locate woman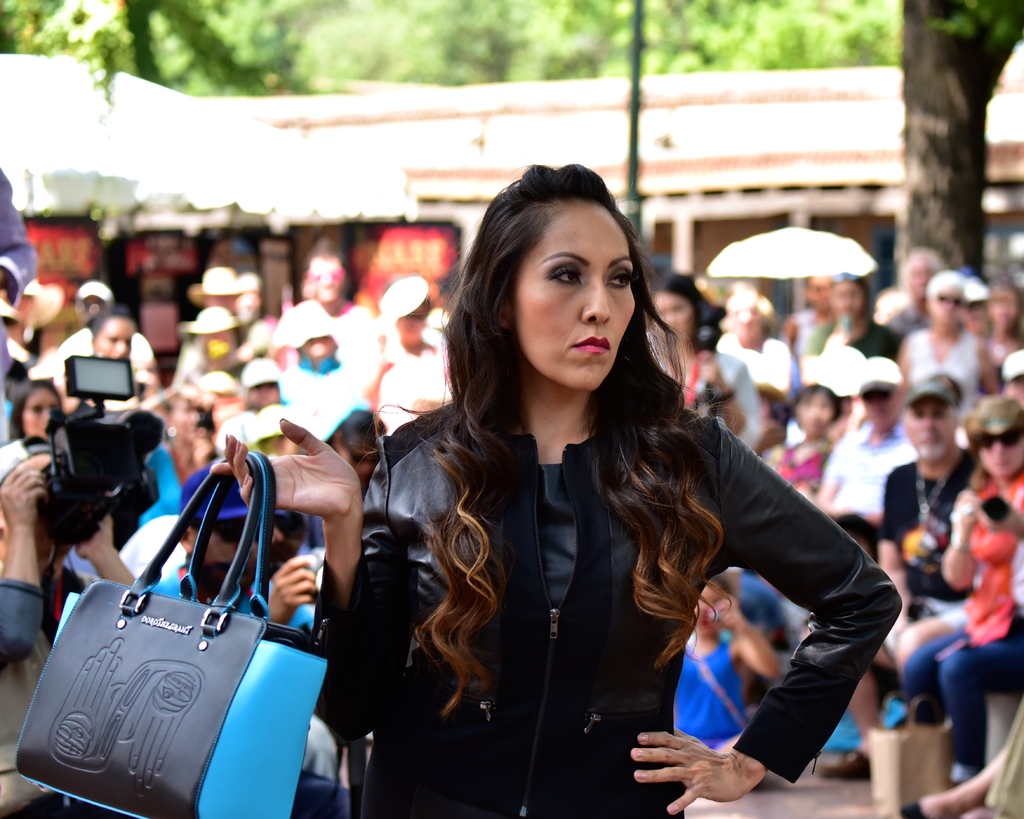
x1=800 y1=281 x2=897 y2=368
